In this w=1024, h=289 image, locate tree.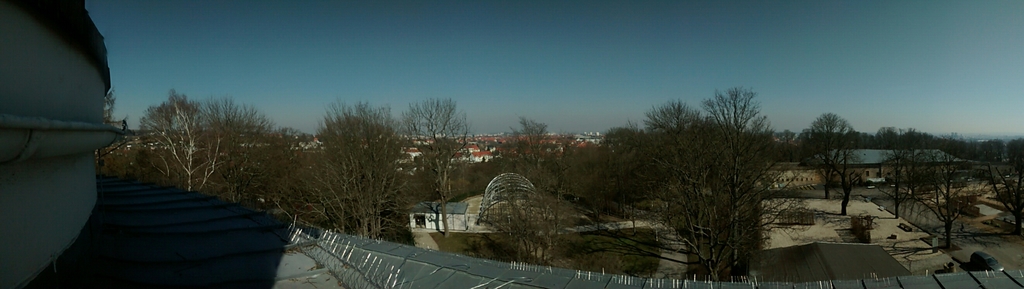
Bounding box: BBox(118, 81, 233, 200).
